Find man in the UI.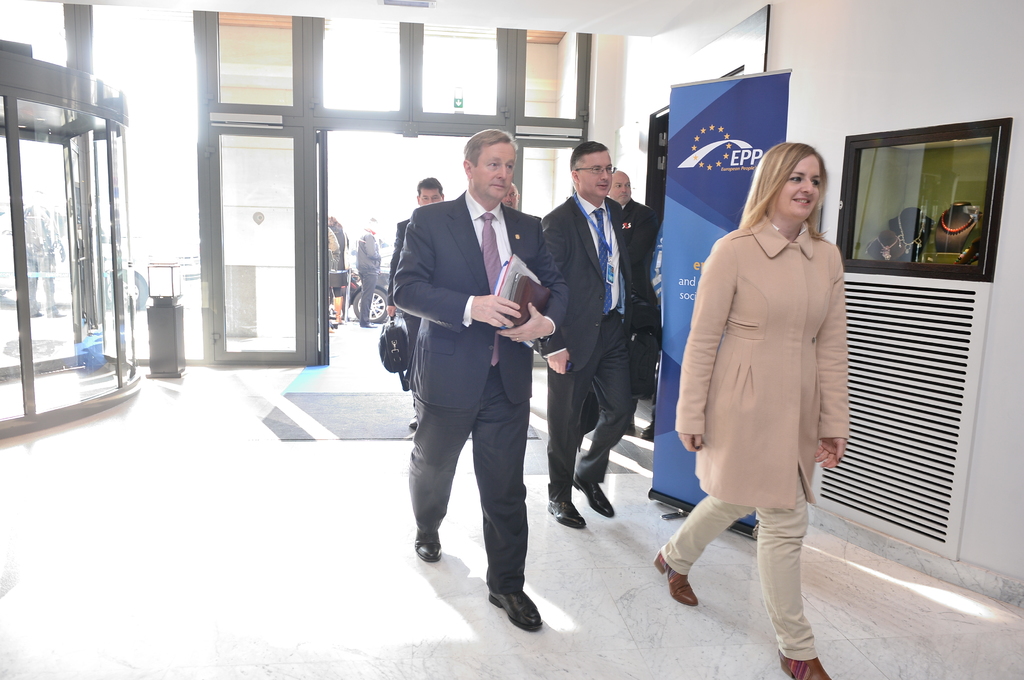
UI element at <region>387, 178, 446, 436</region>.
